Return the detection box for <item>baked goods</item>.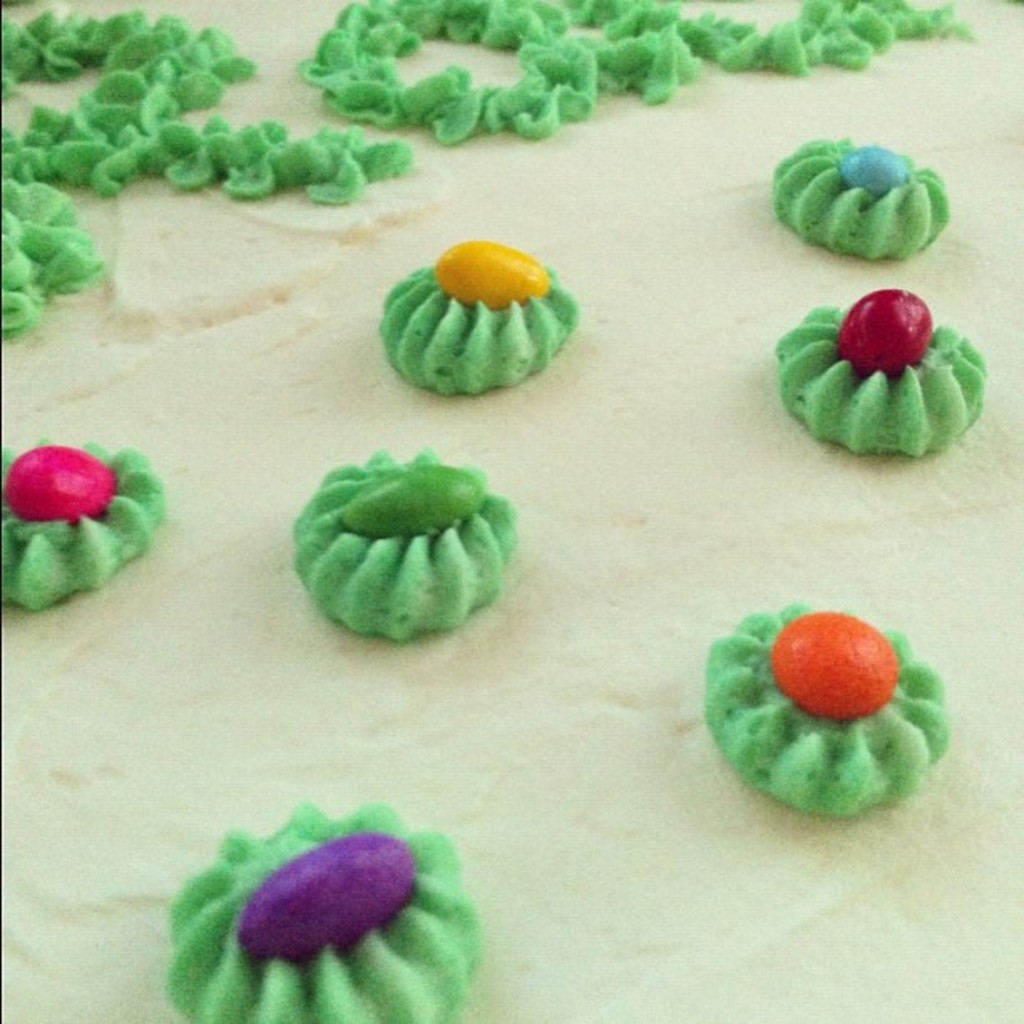
[x1=696, y1=597, x2=945, y2=815].
